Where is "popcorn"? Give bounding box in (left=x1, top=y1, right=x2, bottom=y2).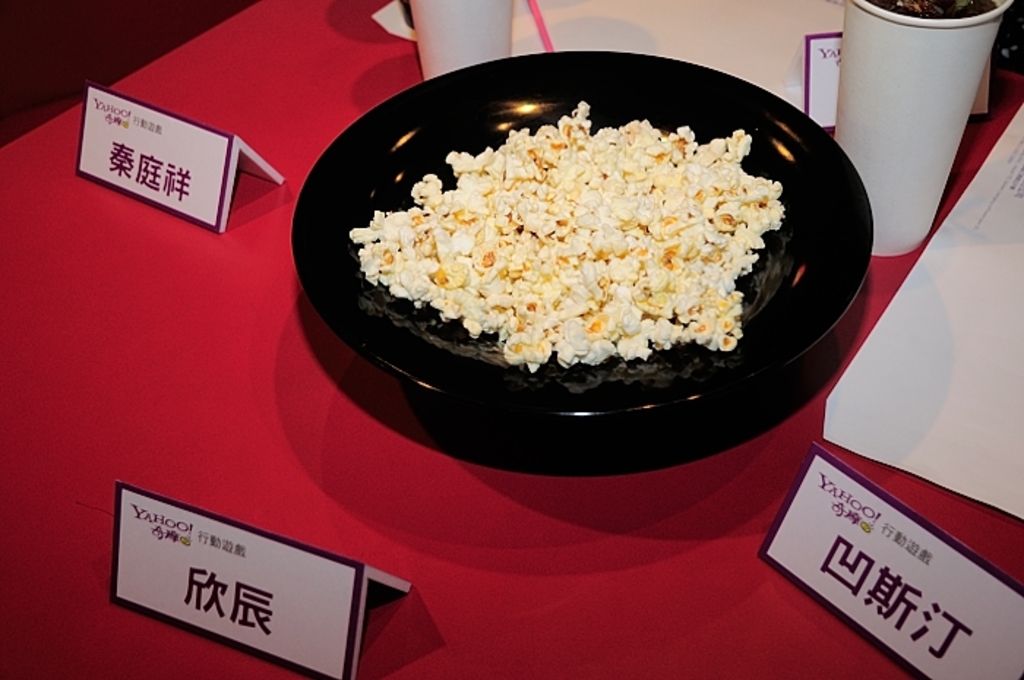
(left=348, top=99, right=790, bottom=377).
